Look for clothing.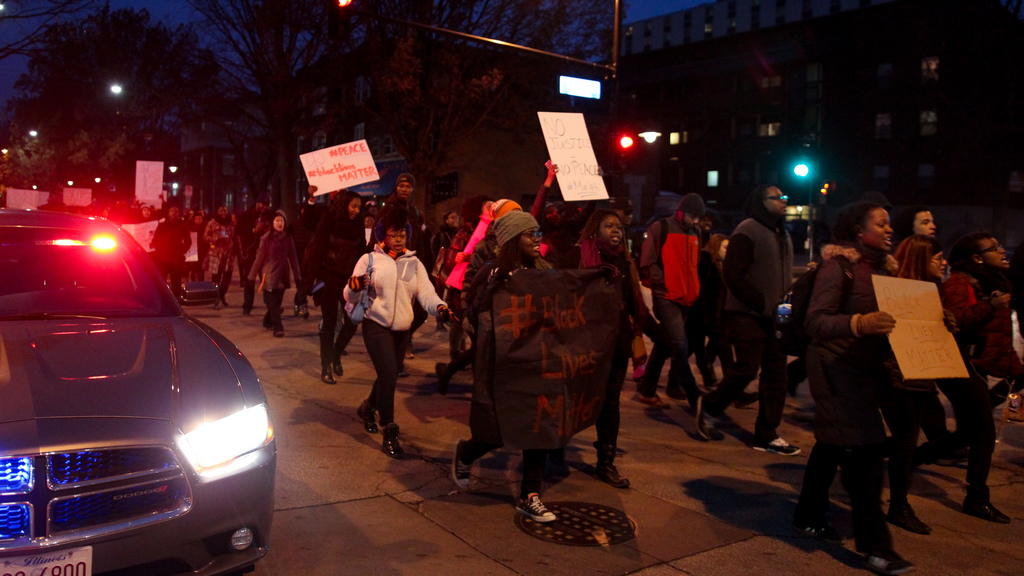
Found: detection(305, 223, 364, 365).
